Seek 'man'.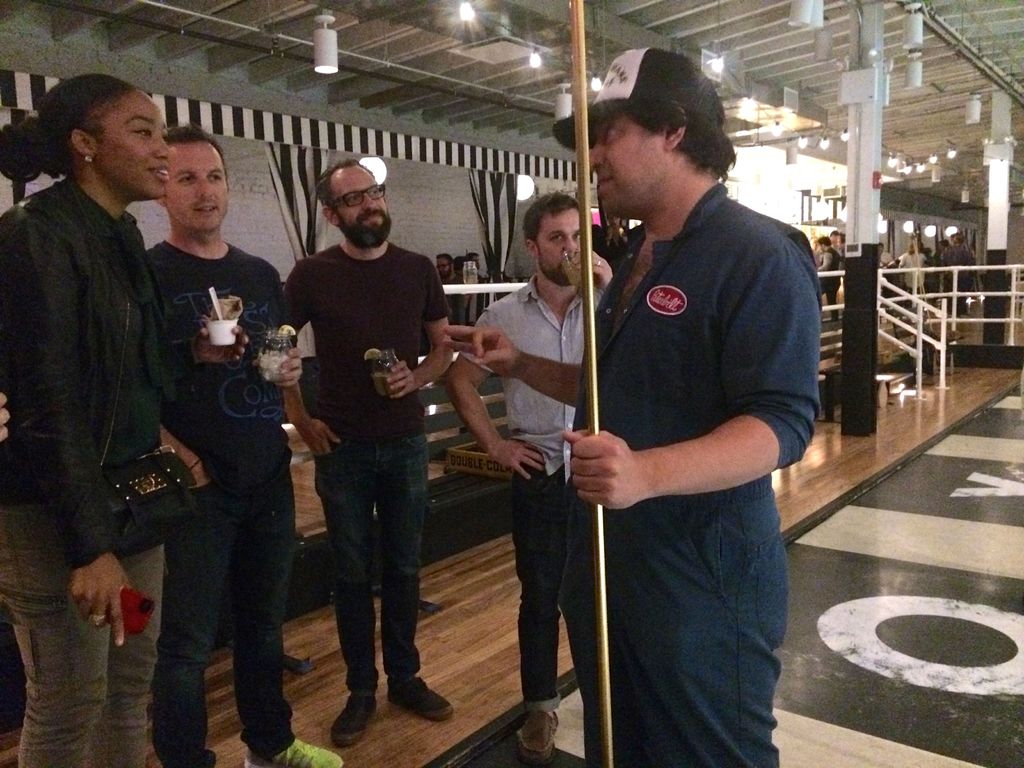
locate(429, 253, 468, 349).
